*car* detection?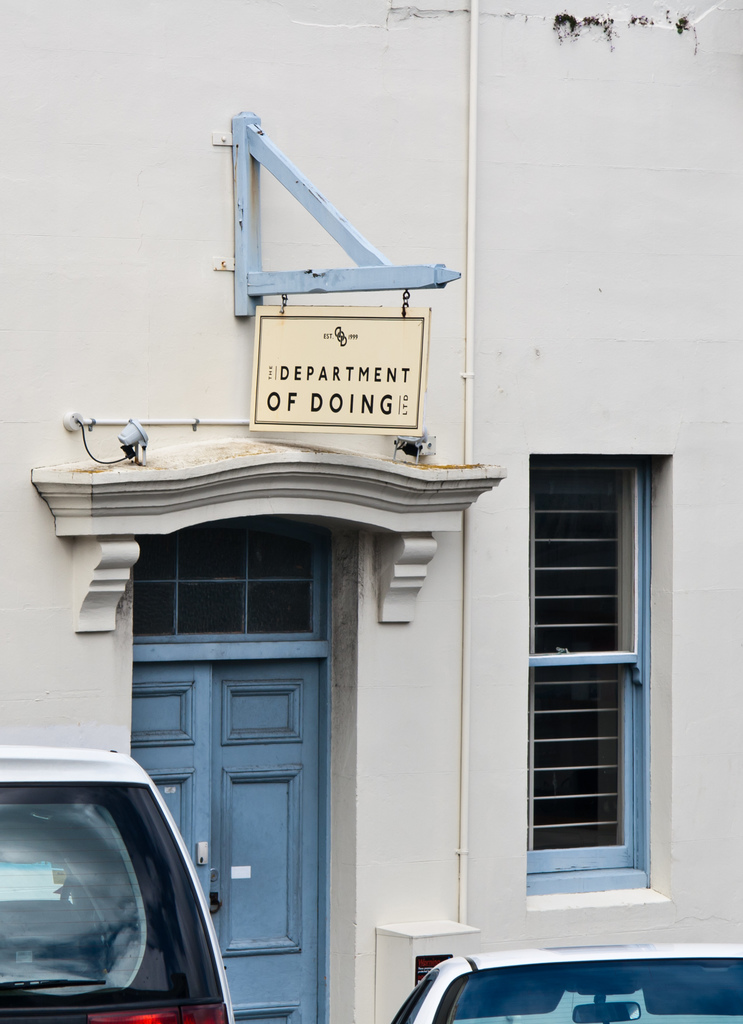
{"x1": 397, "y1": 941, "x2": 742, "y2": 1023}
